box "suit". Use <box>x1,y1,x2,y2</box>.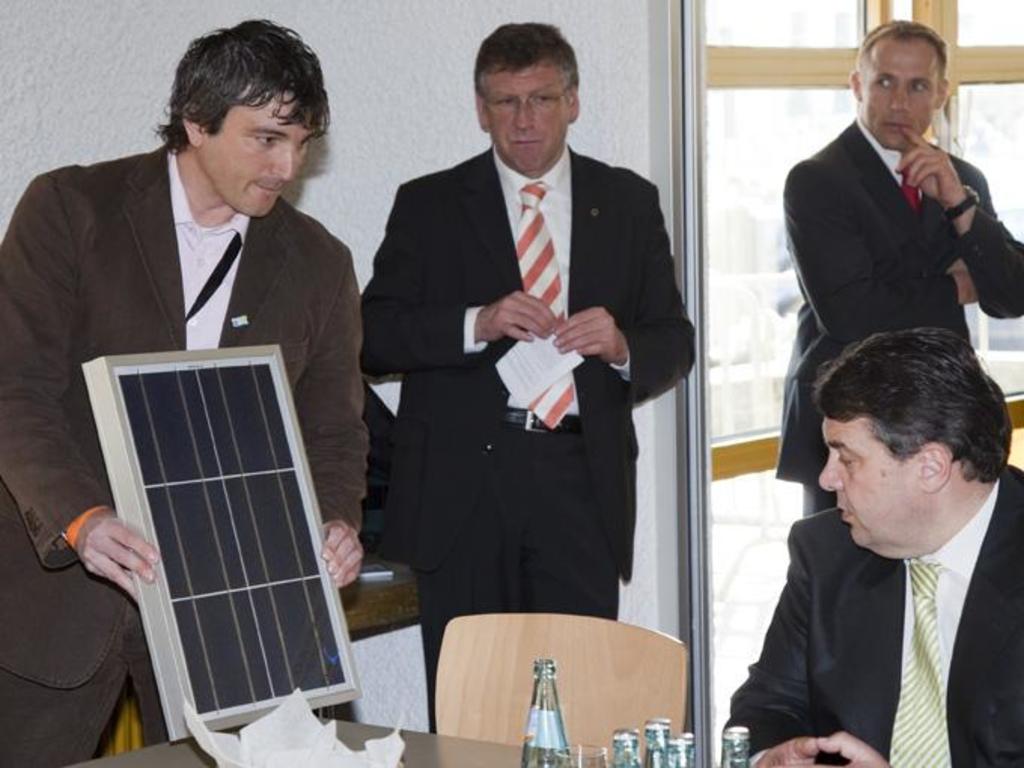
<box>774,119,1022,517</box>.
